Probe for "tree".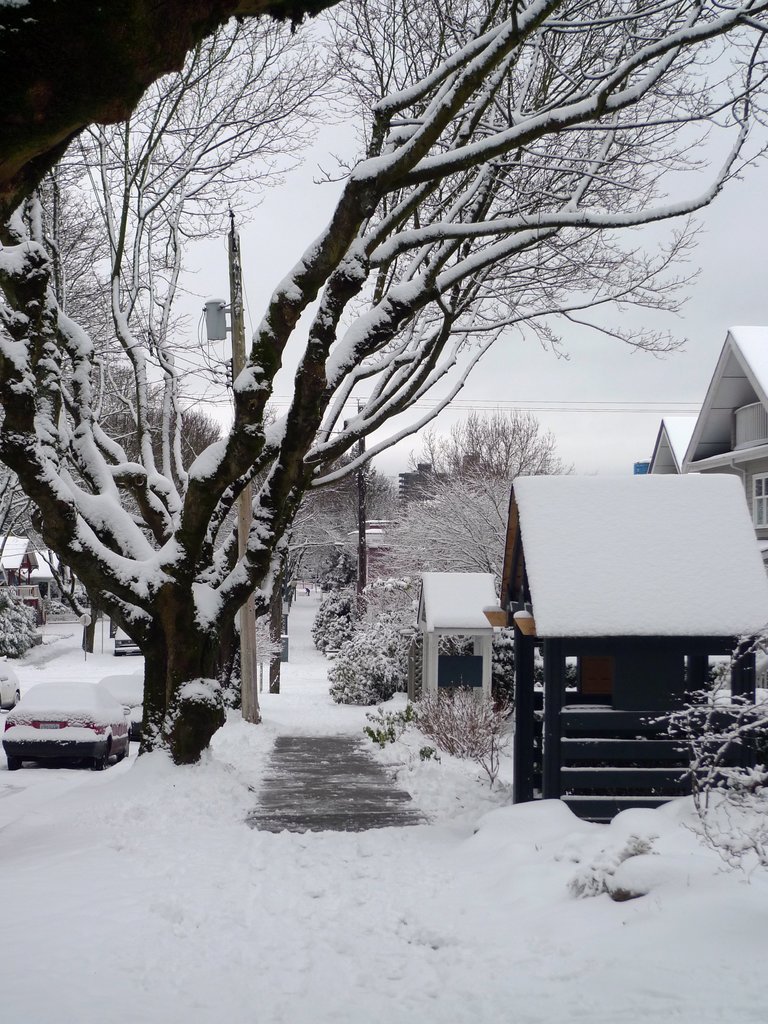
Probe result: locate(415, 403, 568, 515).
